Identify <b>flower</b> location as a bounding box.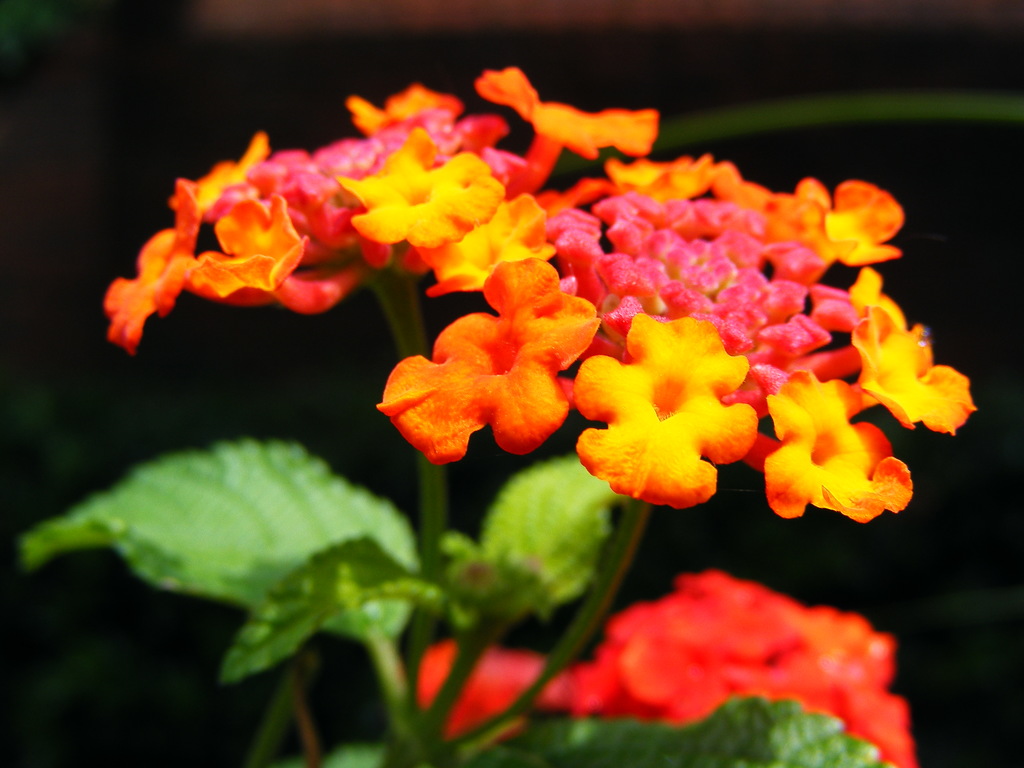
detection(106, 188, 200, 352).
